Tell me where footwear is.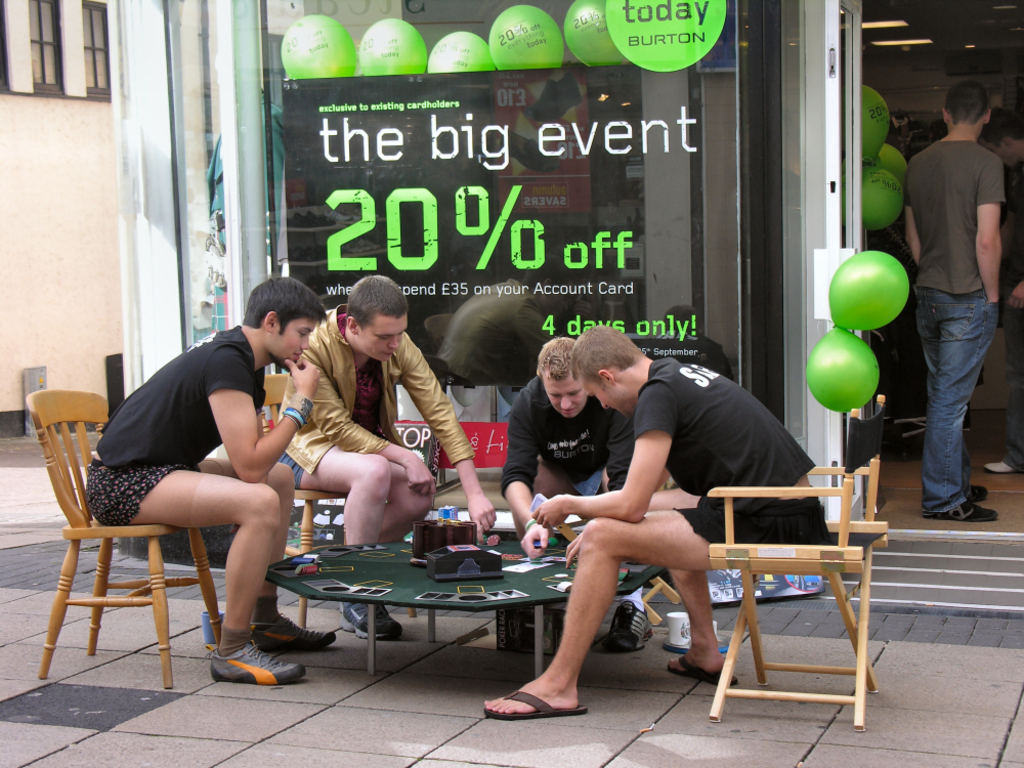
footwear is at select_region(482, 686, 582, 720).
